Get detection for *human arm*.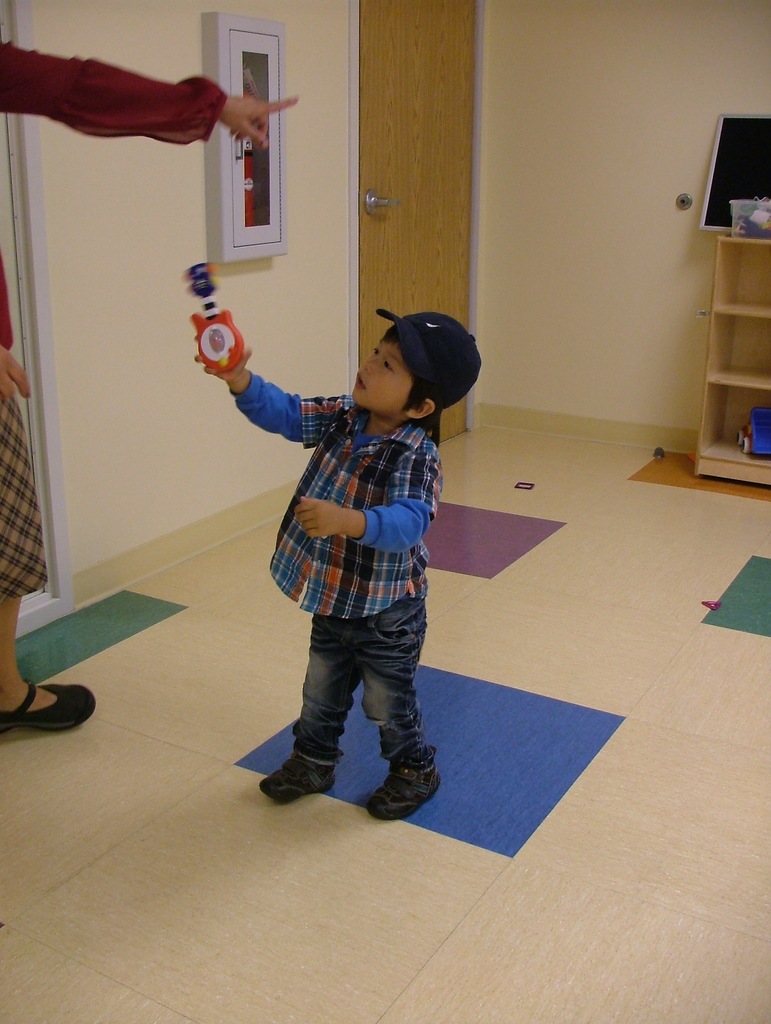
Detection: pyautogui.locateOnScreen(296, 449, 441, 553).
